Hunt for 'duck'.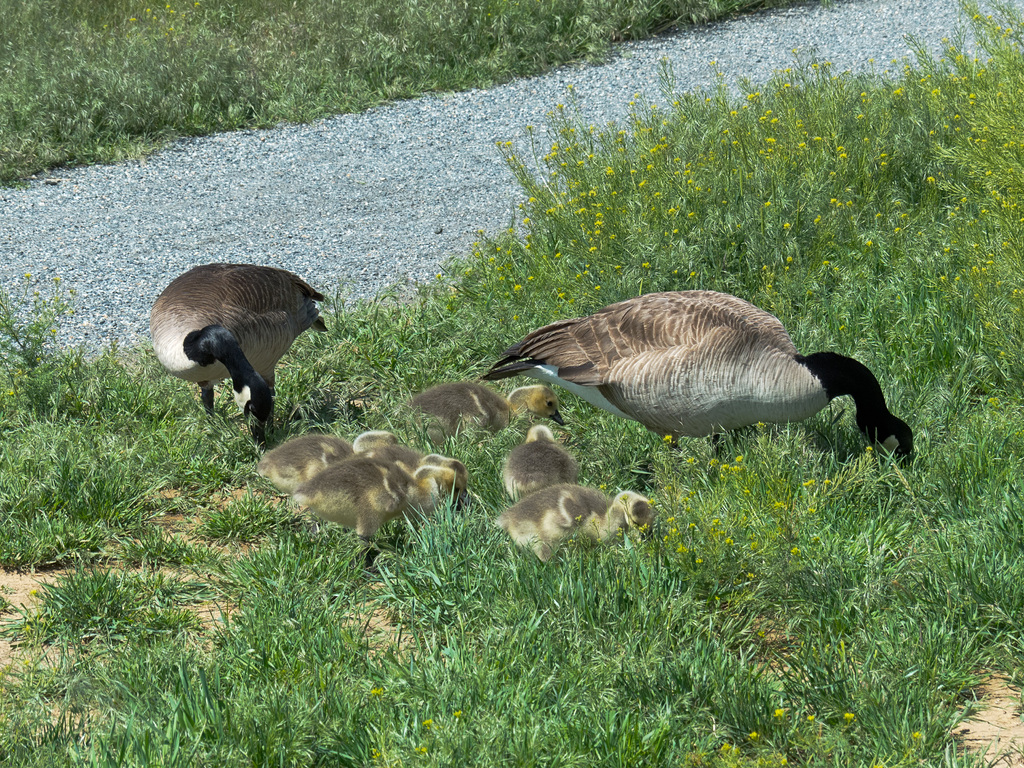
Hunted down at [144, 262, 332, 444].
